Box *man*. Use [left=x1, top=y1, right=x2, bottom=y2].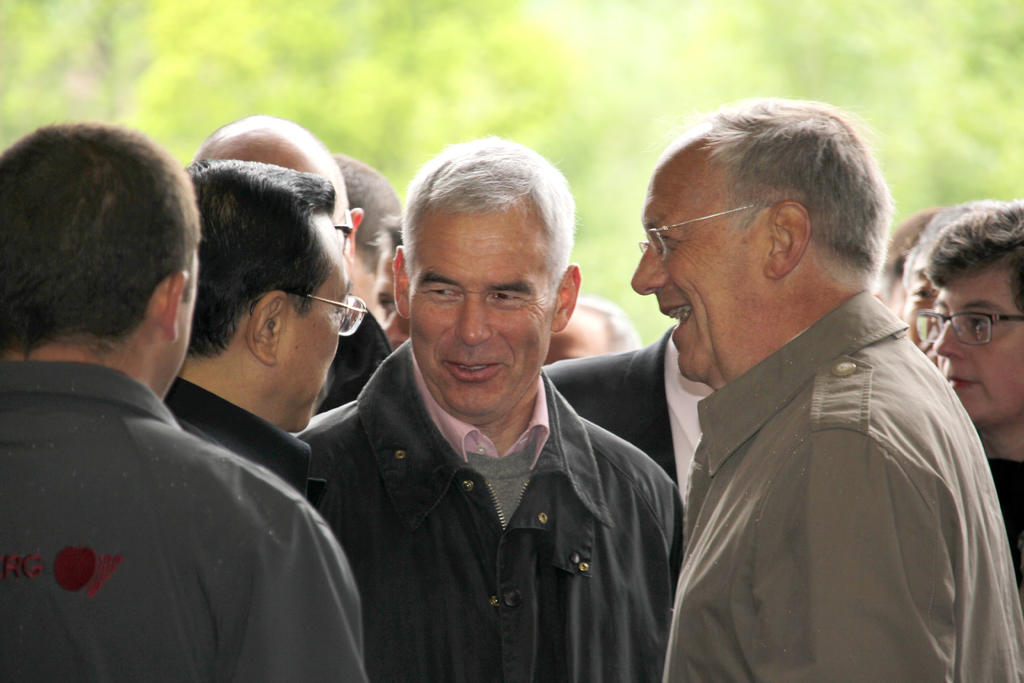
[left=918, top=194, right=1023, bottom=580].
